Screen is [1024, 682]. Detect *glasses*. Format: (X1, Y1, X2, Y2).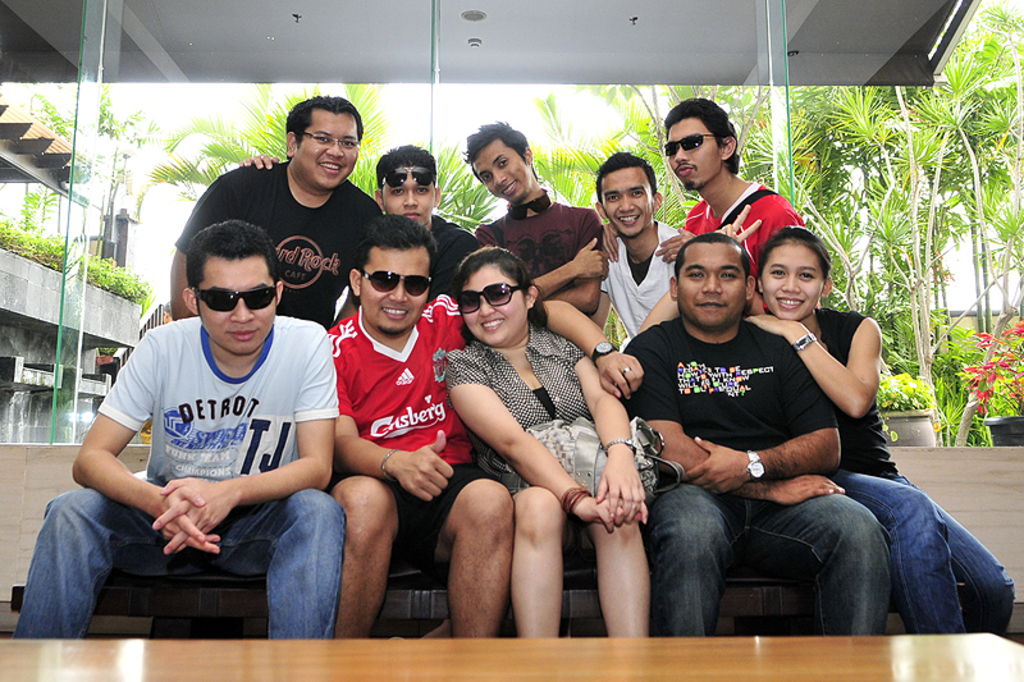
(296, 131, 364, 150).
